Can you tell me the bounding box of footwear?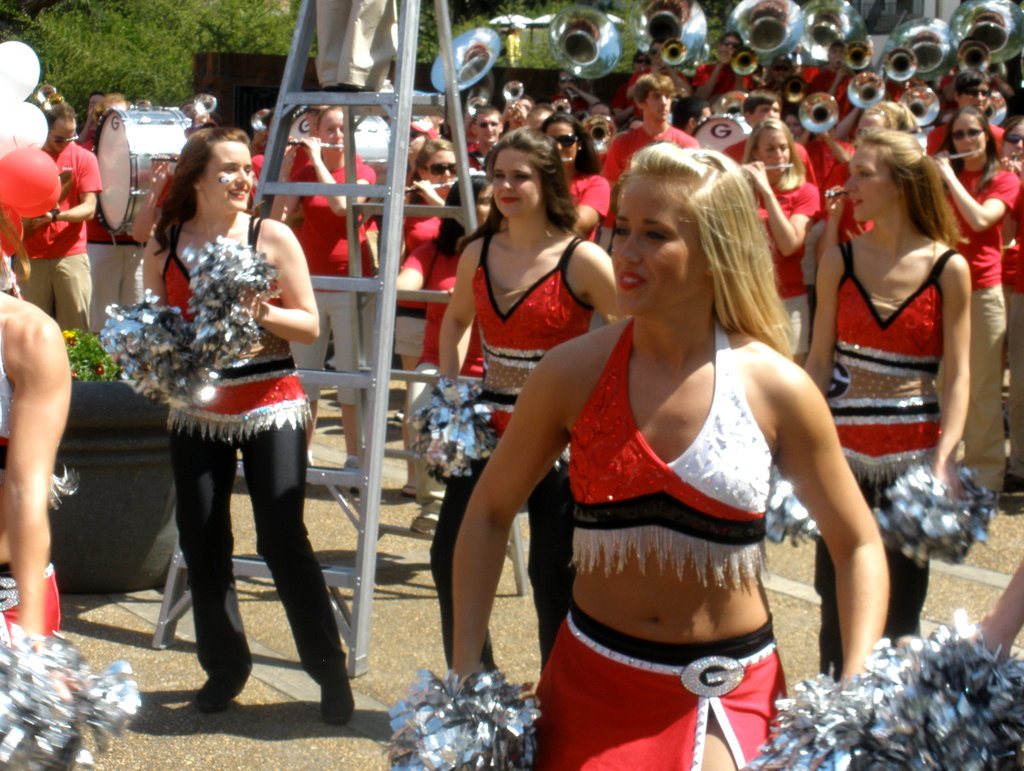
[192,676,250,708].
